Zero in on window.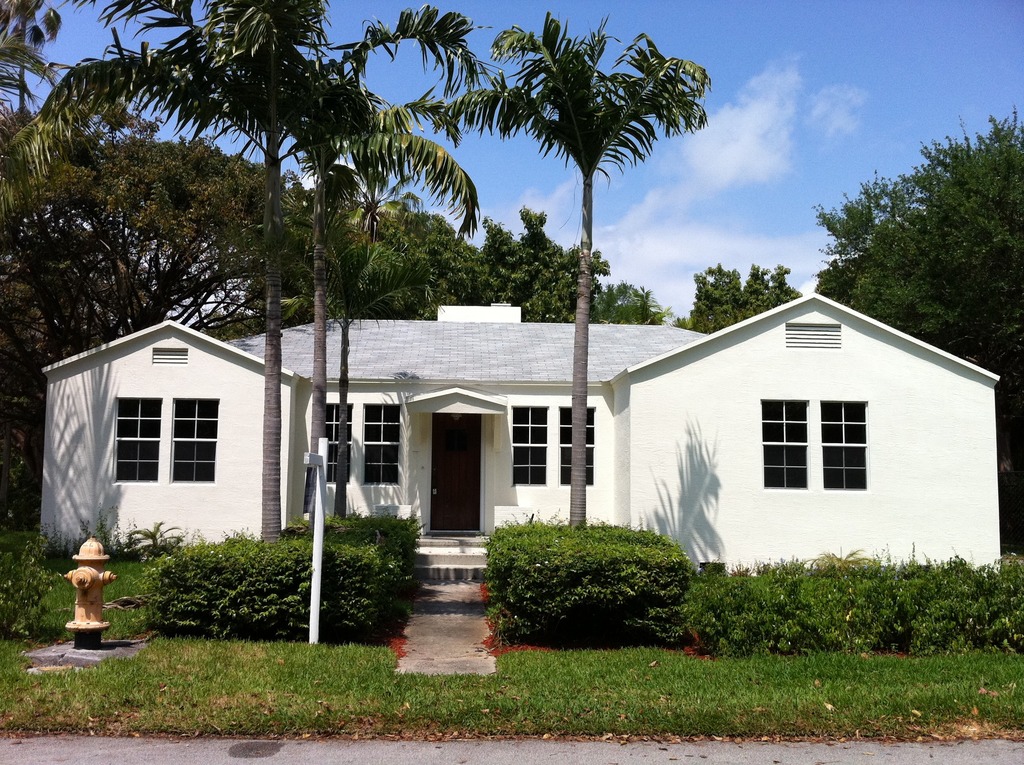
Zeroed in: rect(172, 399, 221, 483).
